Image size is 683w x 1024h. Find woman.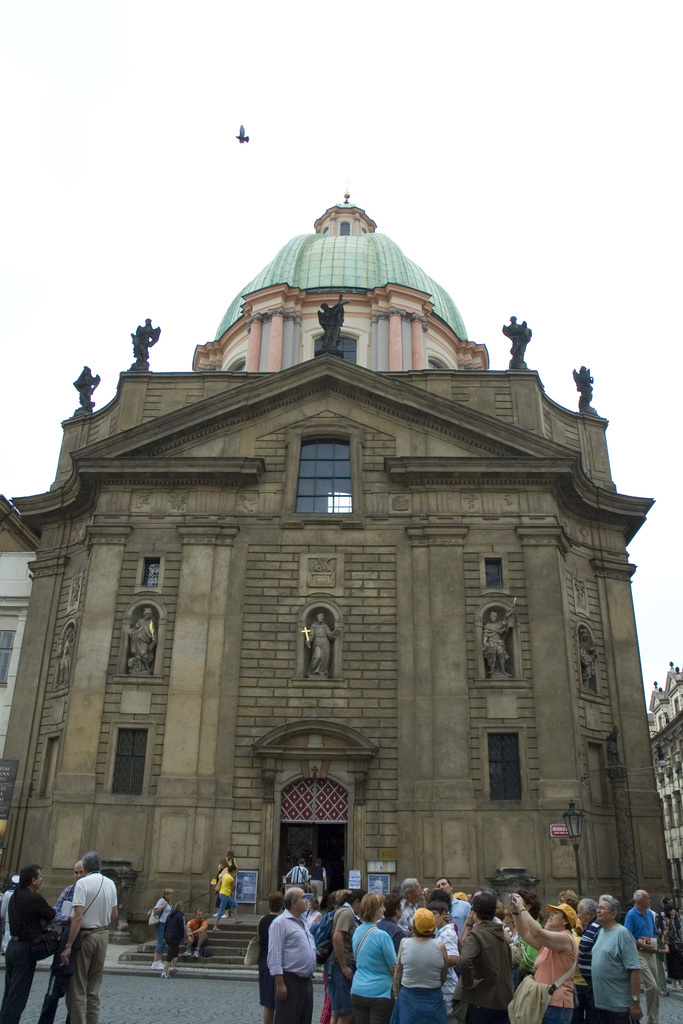
BBox(150, 885, 178, 972).
